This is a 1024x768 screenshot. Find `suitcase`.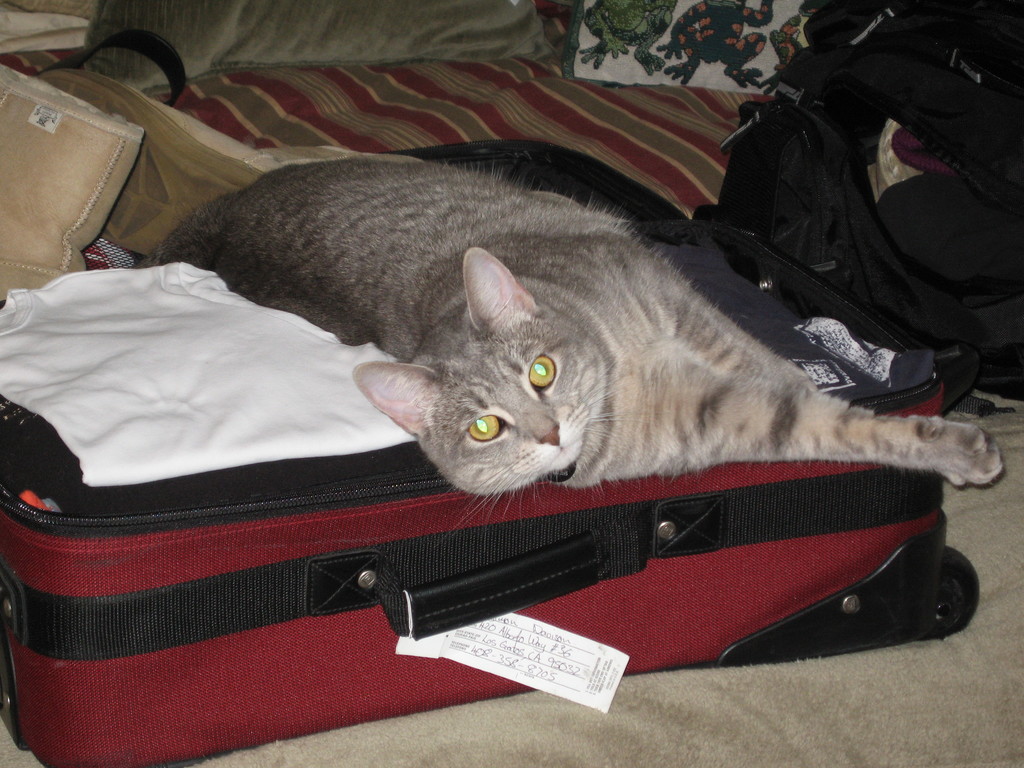
Bounding box: Rect(0, 134, 980, 767).
